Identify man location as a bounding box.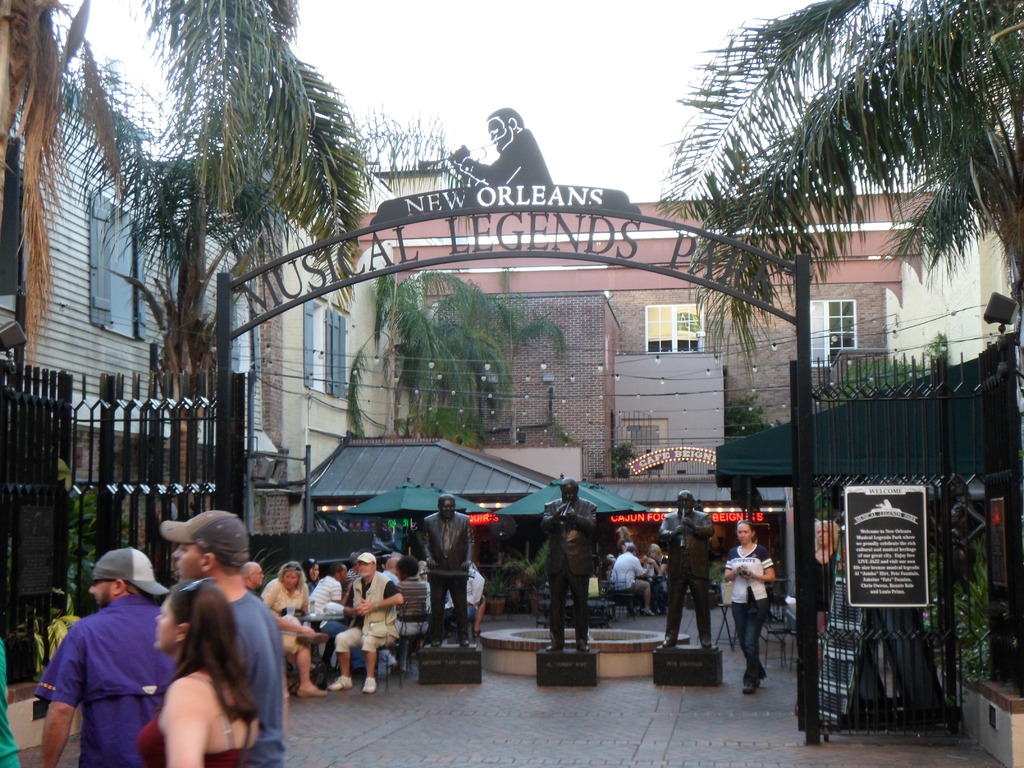
<bbox>309, 567, 355, 614</bbox>.
